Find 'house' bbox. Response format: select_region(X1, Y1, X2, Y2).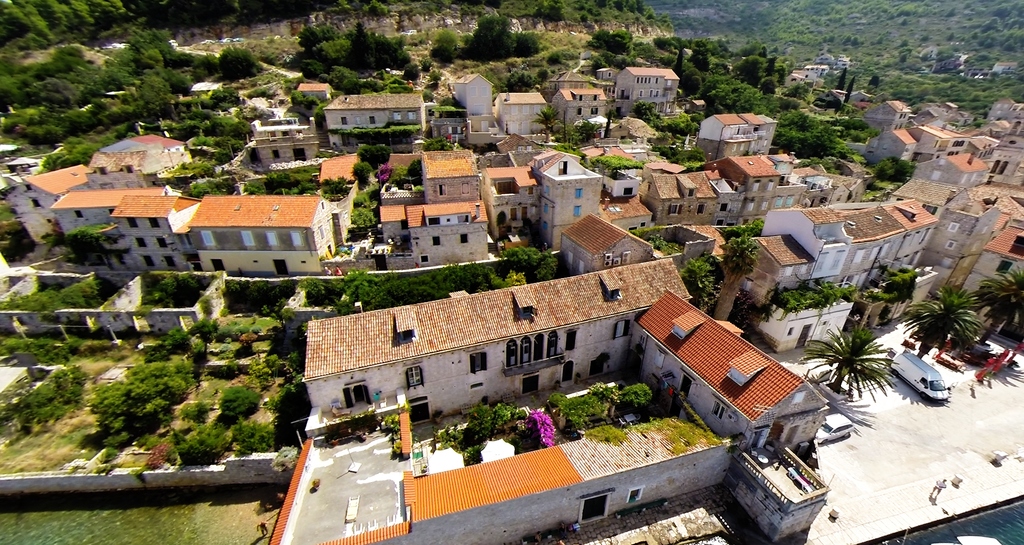
select_region(246, 112, 318, 172).
